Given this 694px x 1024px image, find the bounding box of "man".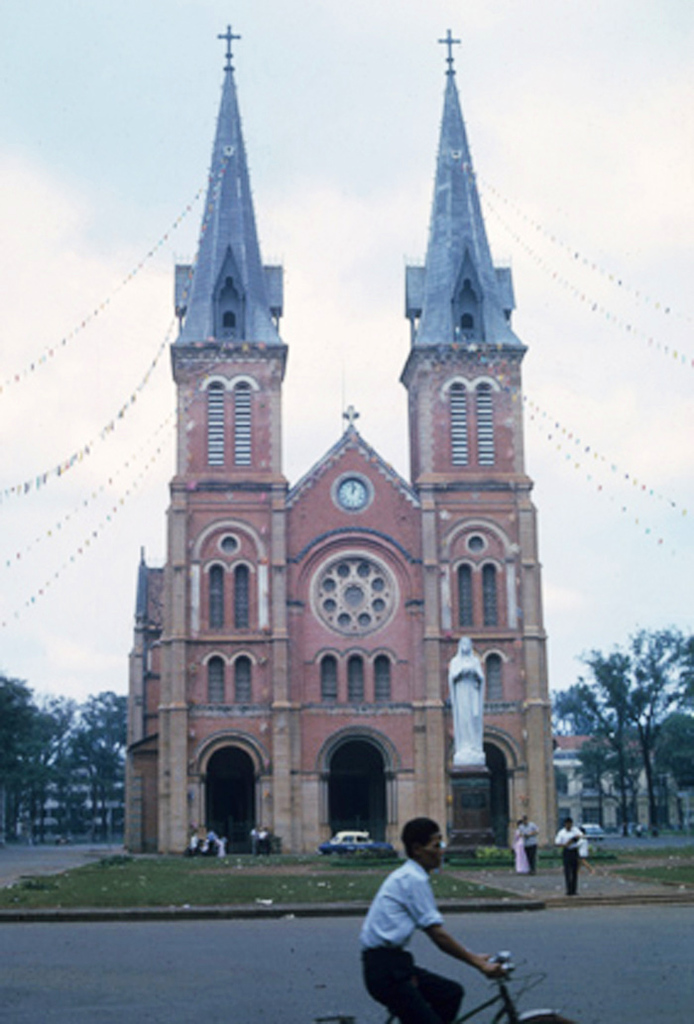
box=[446, 632, 484, 769].
